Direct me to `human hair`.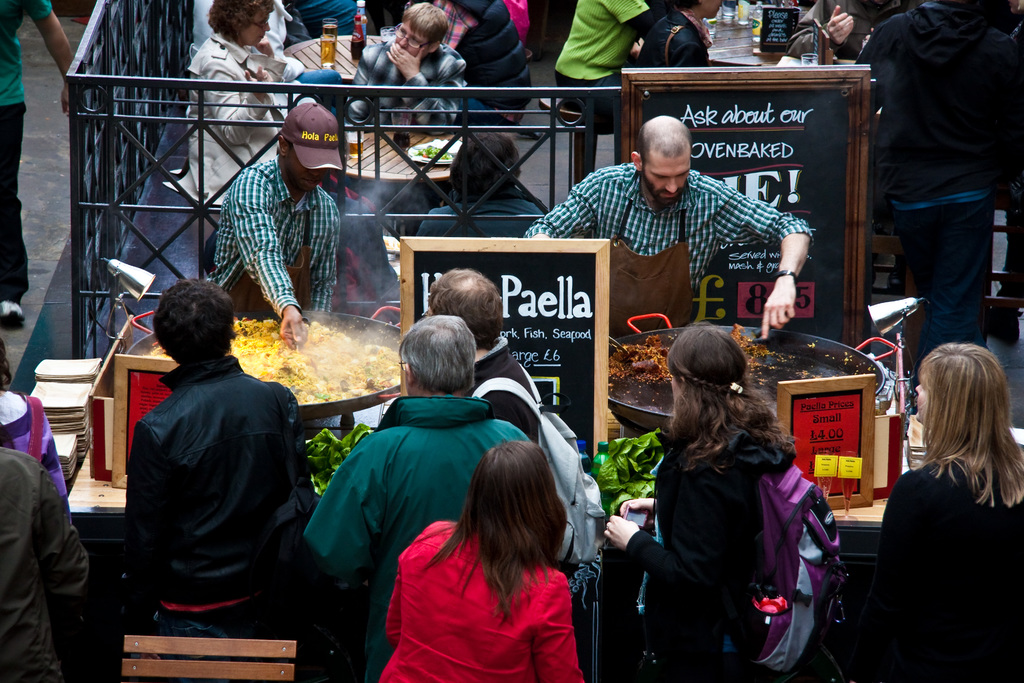
Direction: 395:318:475:399.
